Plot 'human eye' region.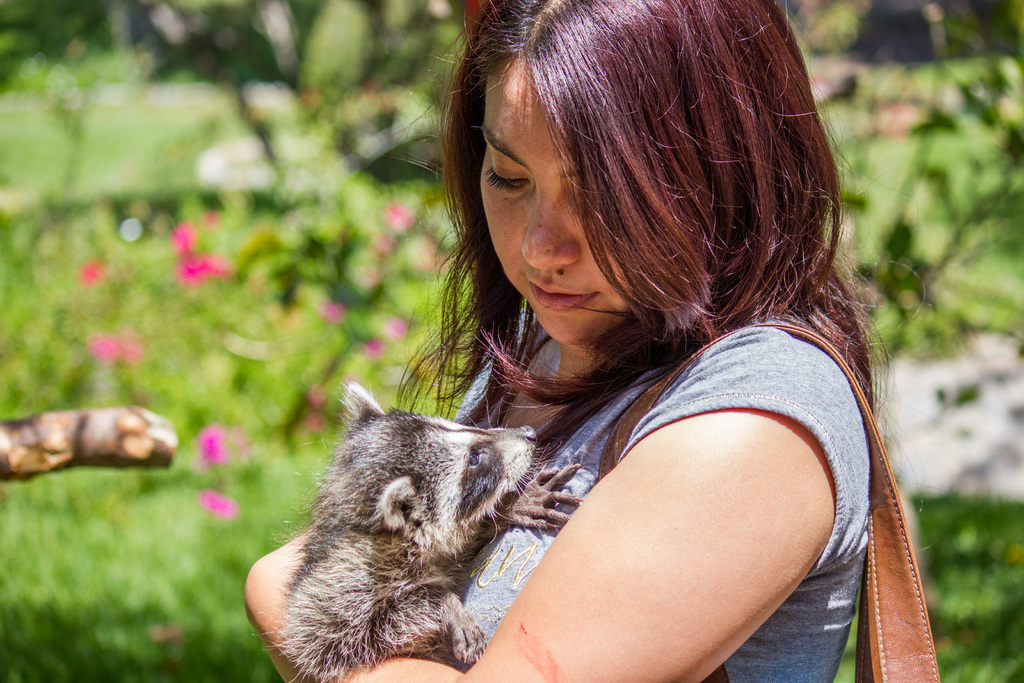
Plotted at region(486, 153, 529, 189).
